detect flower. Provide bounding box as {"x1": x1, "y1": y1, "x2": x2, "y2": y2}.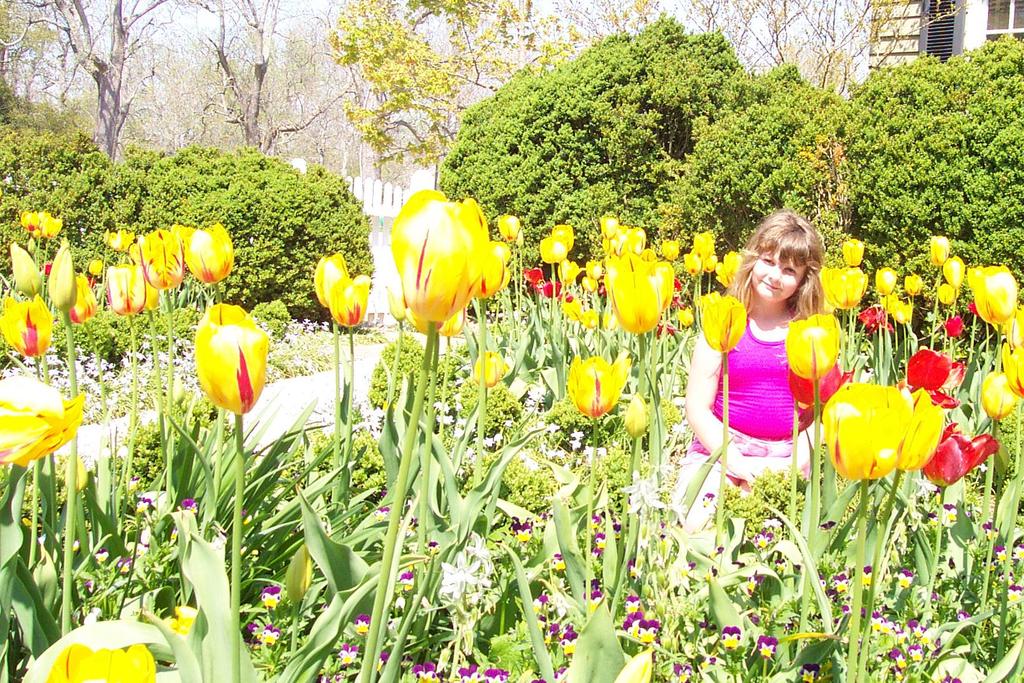
{"x1": 568, "y1": 352, "x2": 632, "y2": 423}.
